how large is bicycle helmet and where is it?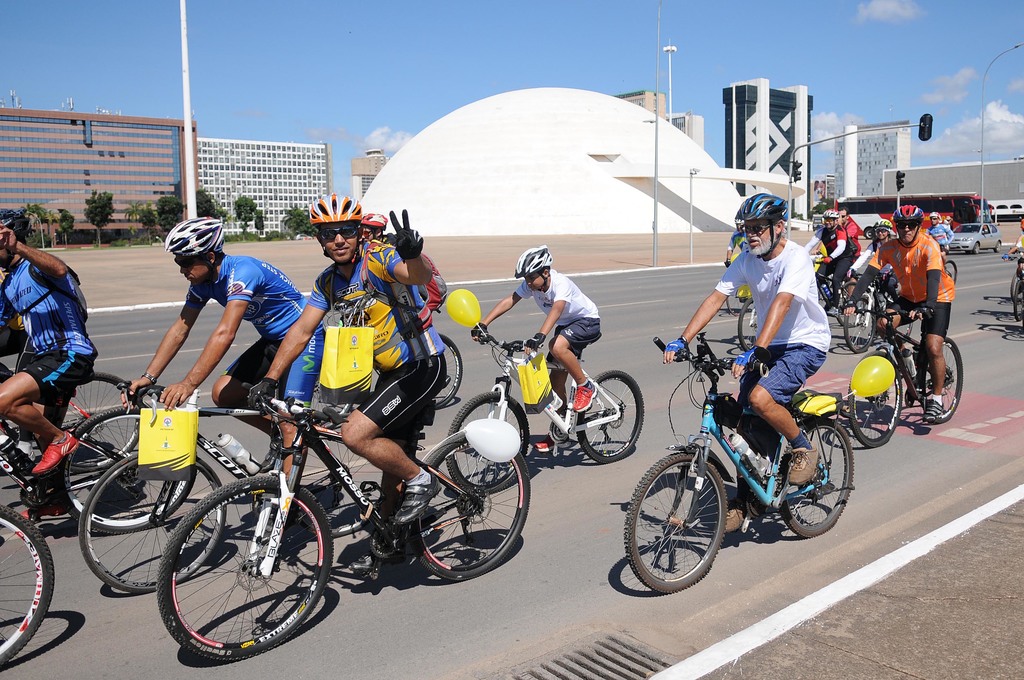
Bounding box: 358 215 390 236.
